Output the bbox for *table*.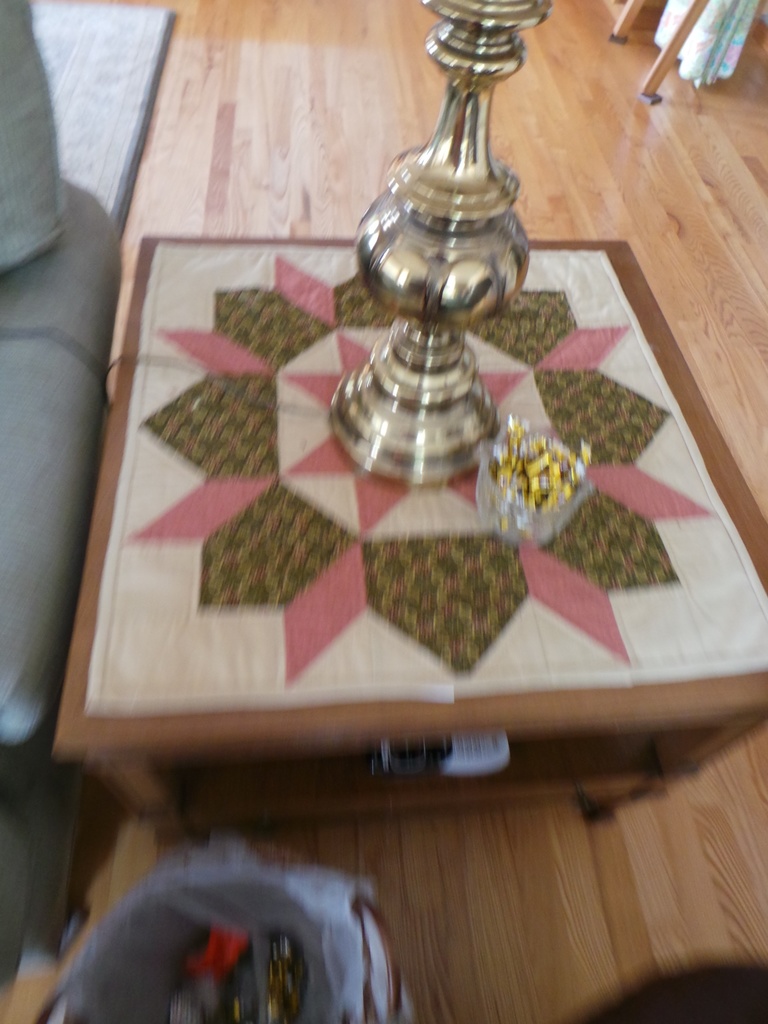
x1=48, y1=234, x2=767, y2=851.
